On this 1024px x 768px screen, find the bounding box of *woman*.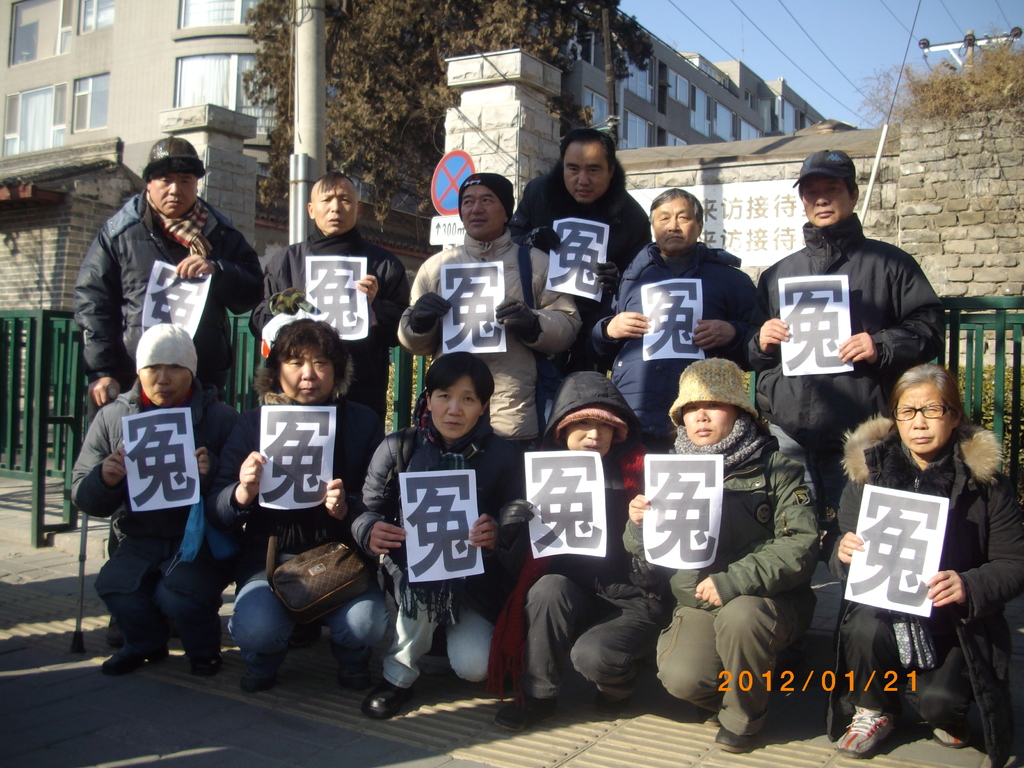
Bounding box: [x1=827, y1=324, x2=997, y2=752].
